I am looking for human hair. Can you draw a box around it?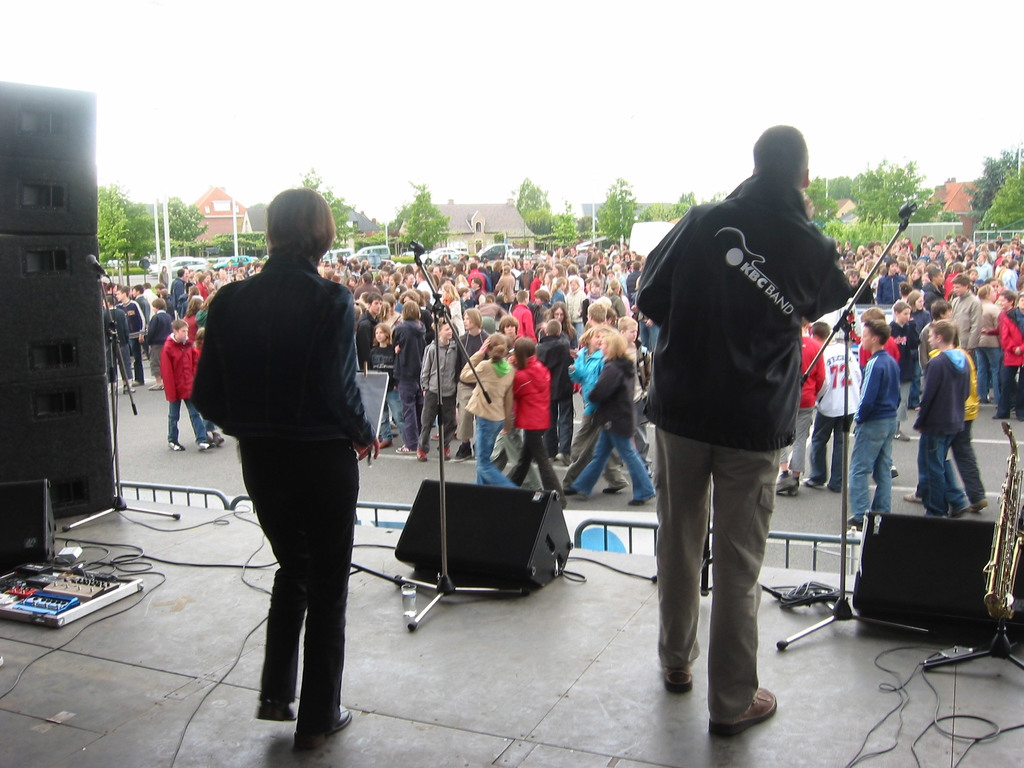
Sure, the bounding box is BBox(753, 125, 822, 191).
